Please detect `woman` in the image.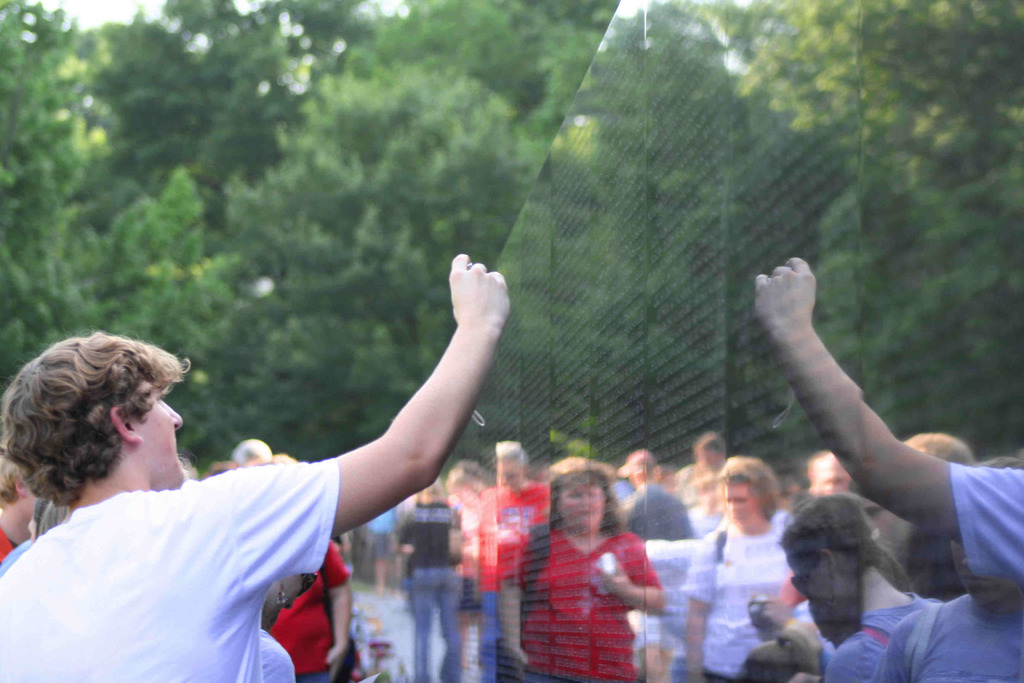
<box>780,491,949,682</box>.
